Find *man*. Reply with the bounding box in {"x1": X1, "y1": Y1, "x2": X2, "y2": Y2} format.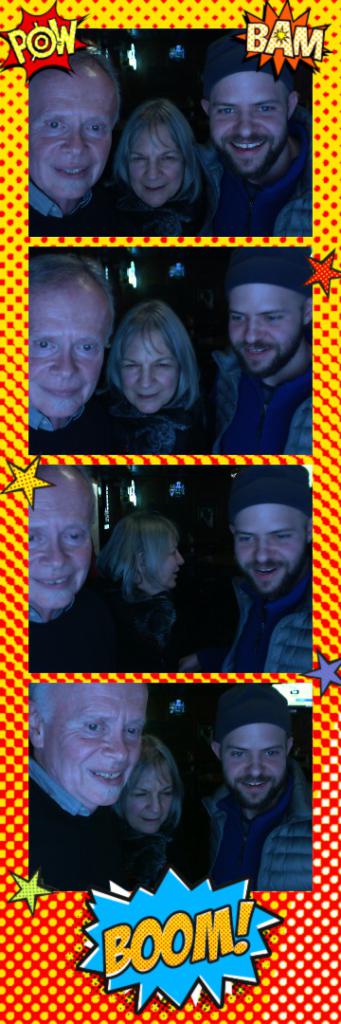
{"x1": 189, "y1": 241, "x2": 311, "y2": 467}.
